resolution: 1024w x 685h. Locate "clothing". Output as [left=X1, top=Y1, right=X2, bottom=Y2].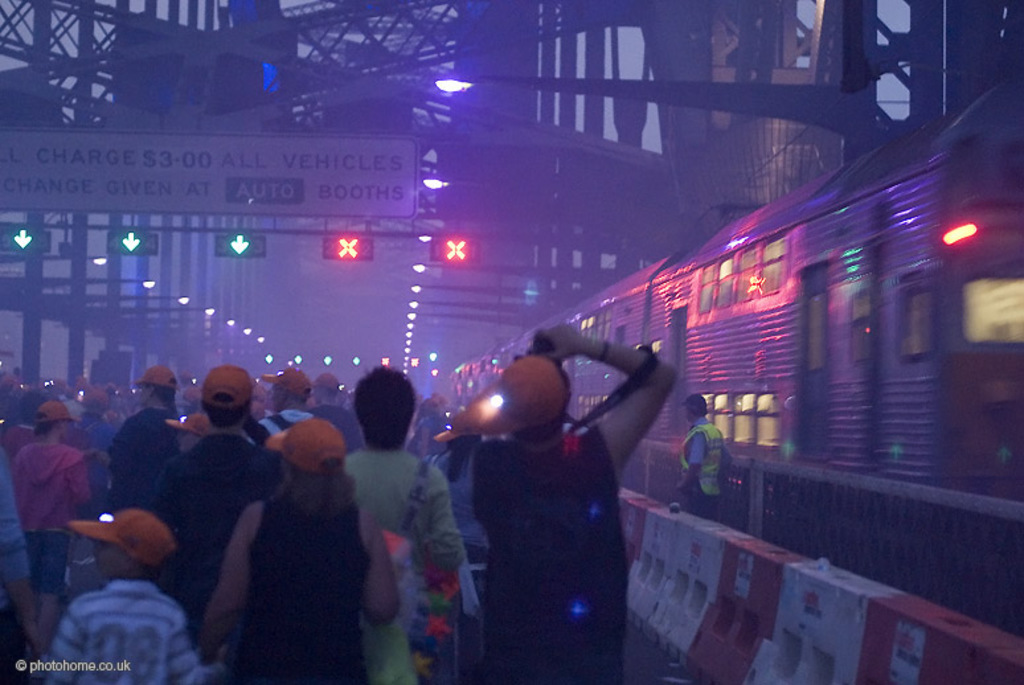
[left=74, top=413, right=118, bottom=459].
